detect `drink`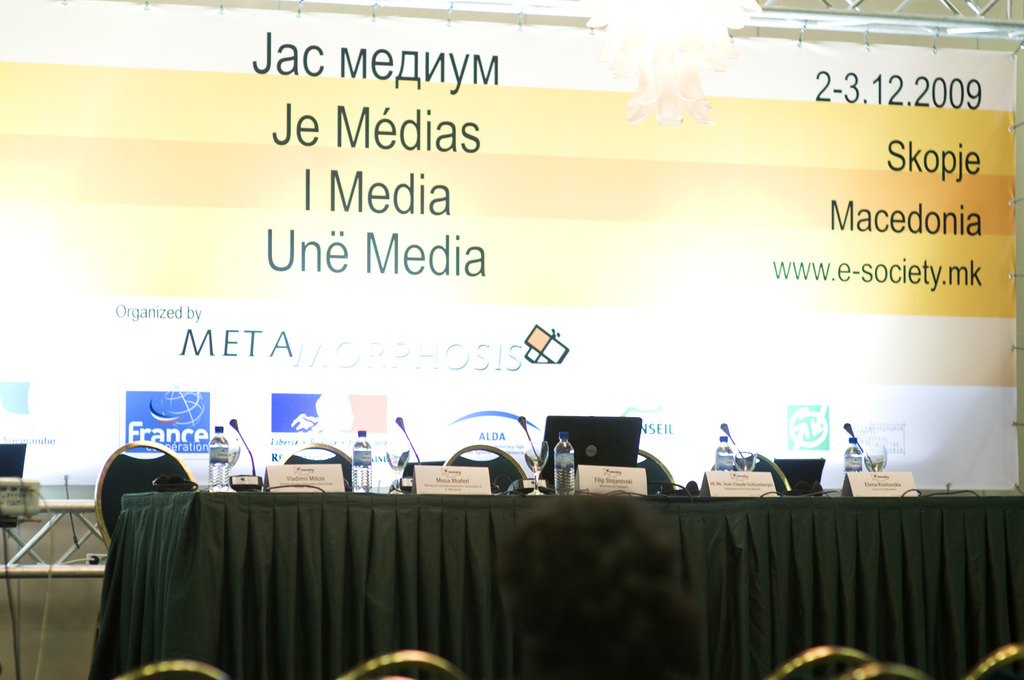
550 430 575 494
